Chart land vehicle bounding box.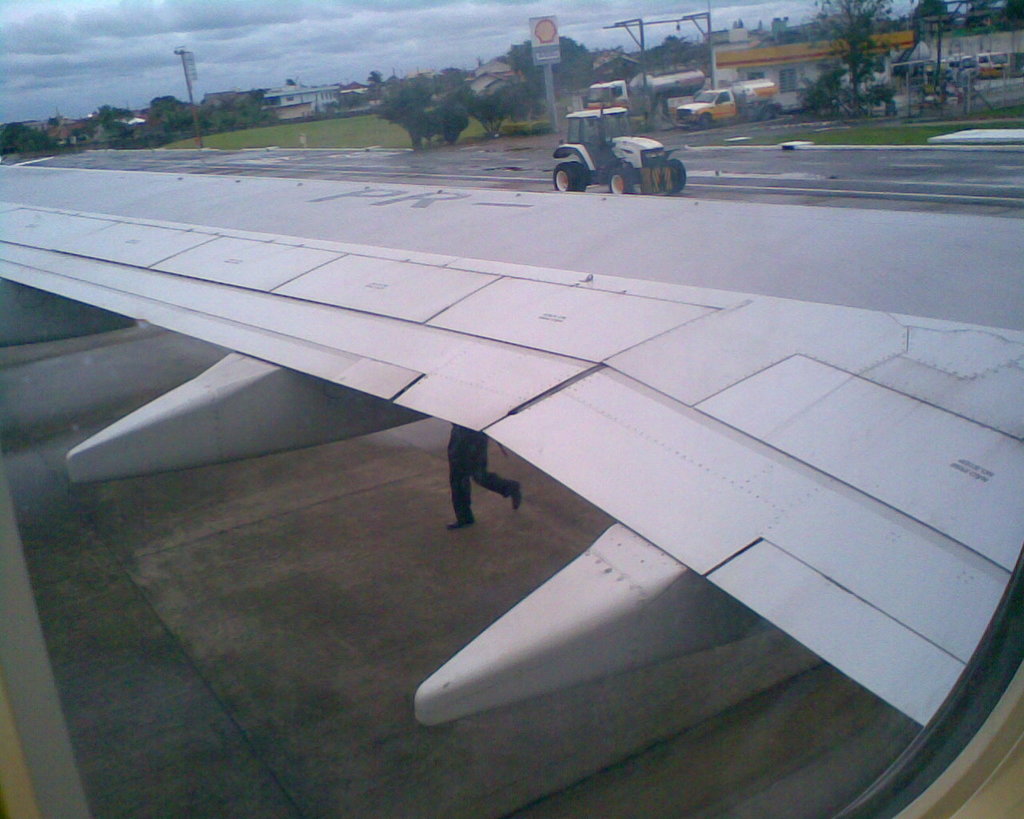
Charted: <bbox>673, 76, 784, 128</bbox>.
